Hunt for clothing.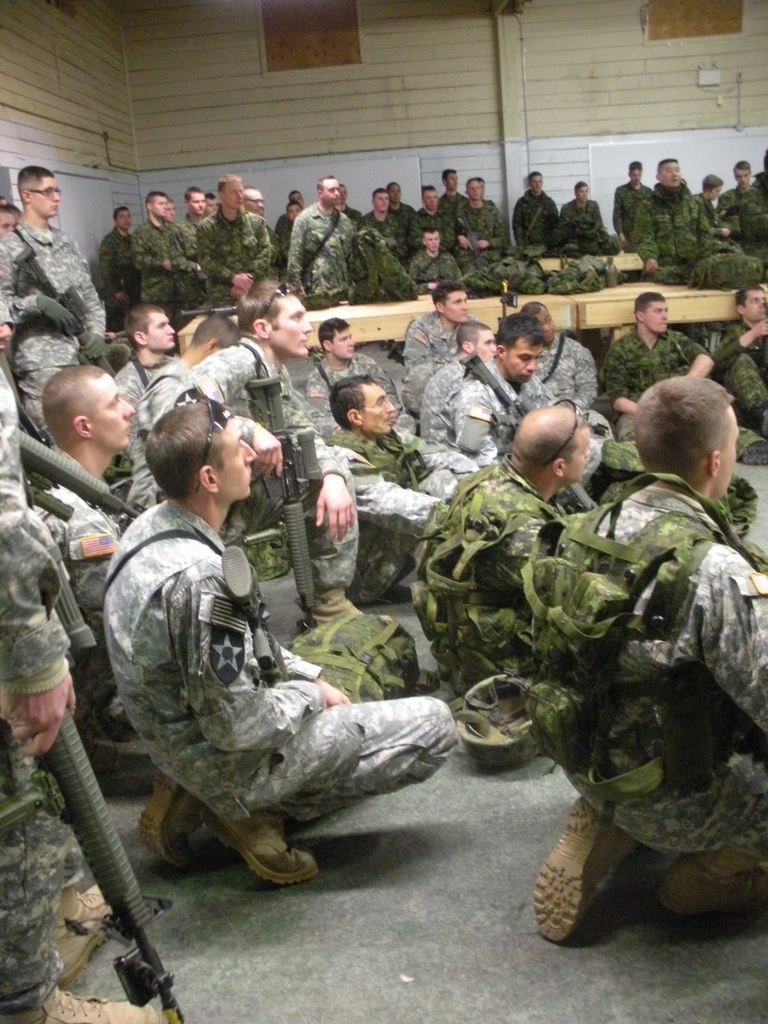
Hunted down at 4 291 93 475.
